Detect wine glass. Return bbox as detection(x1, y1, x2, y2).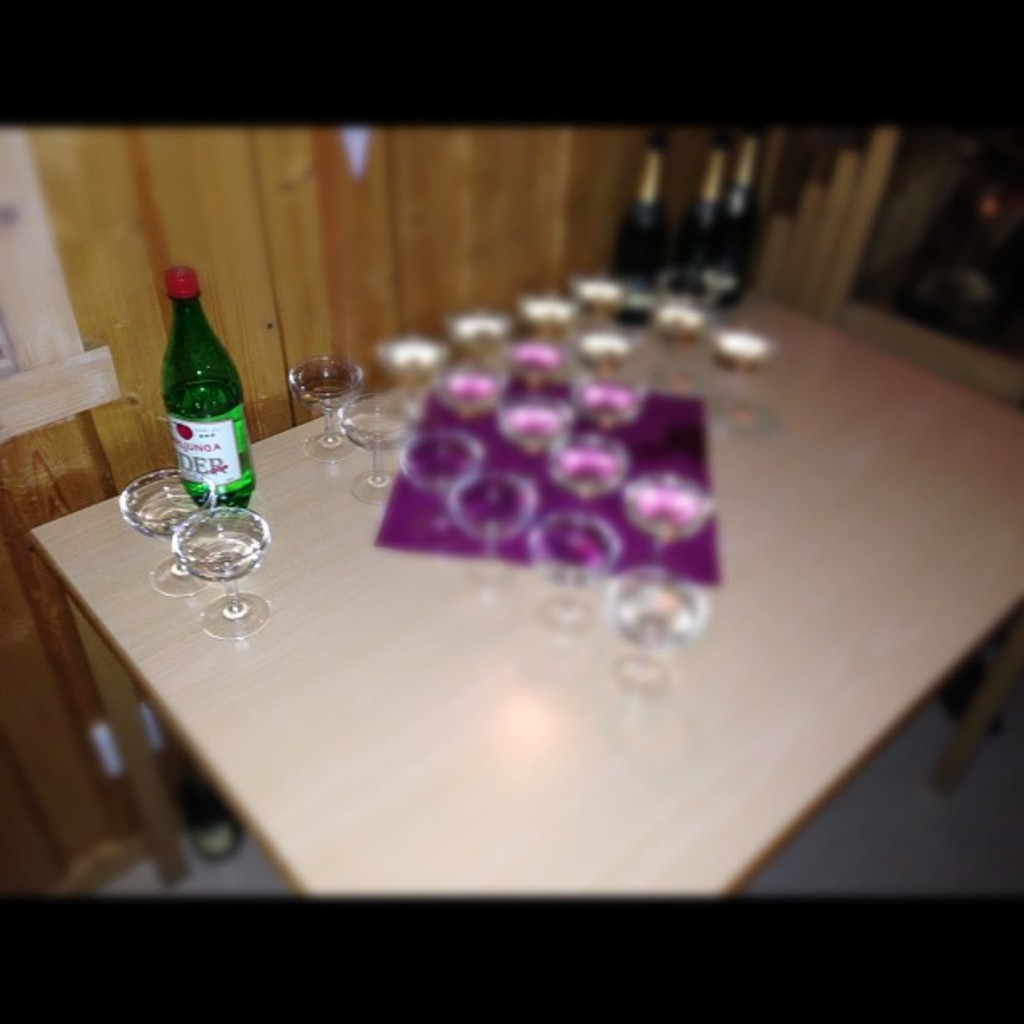
detection(294, 351, 353, 455).
